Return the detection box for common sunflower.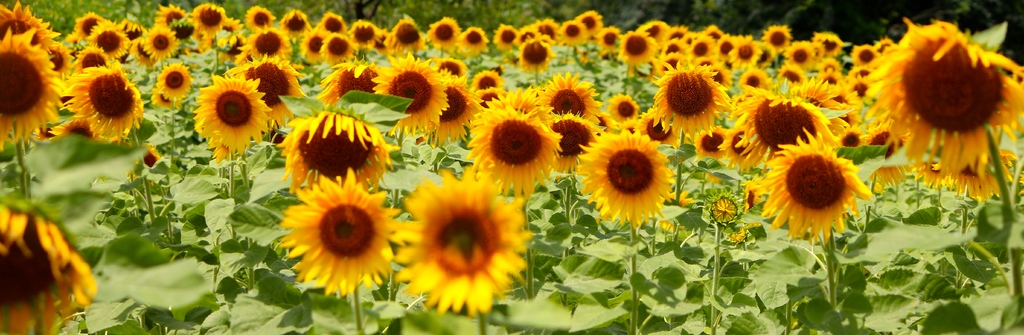
<bbox>588, 126, 674, 228</bbox>.
